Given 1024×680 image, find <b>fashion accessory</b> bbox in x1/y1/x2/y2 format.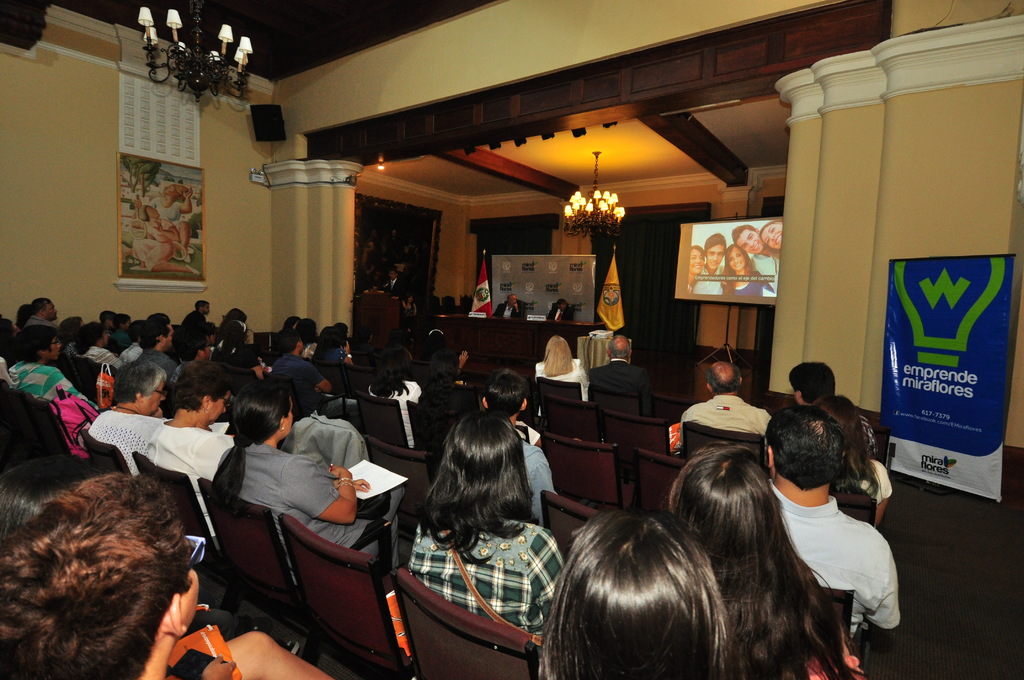
230/317/247/333.
